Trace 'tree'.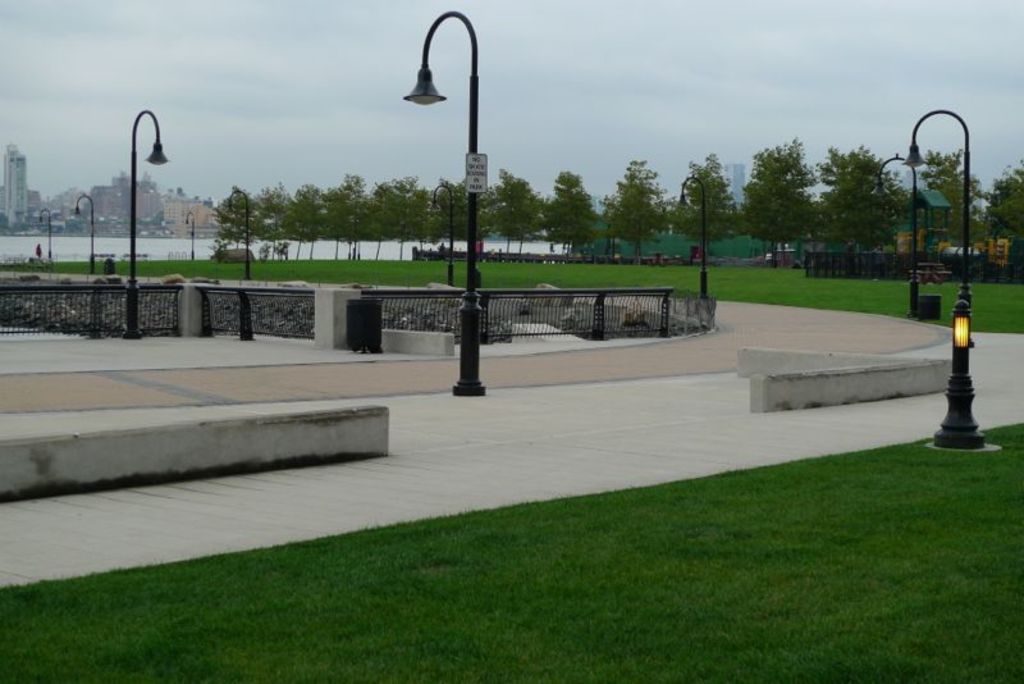
Traced to (left=372, top=165, right=425, bottom=250).
